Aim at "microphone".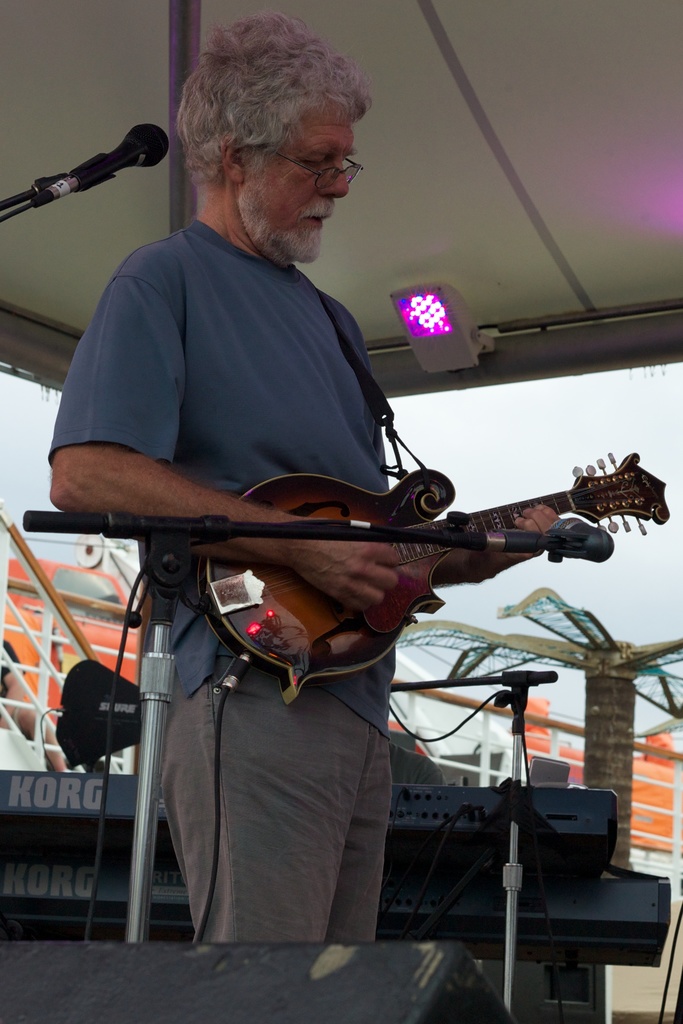
Aimed at [left=15, top=119, right=165, bottom=232].
